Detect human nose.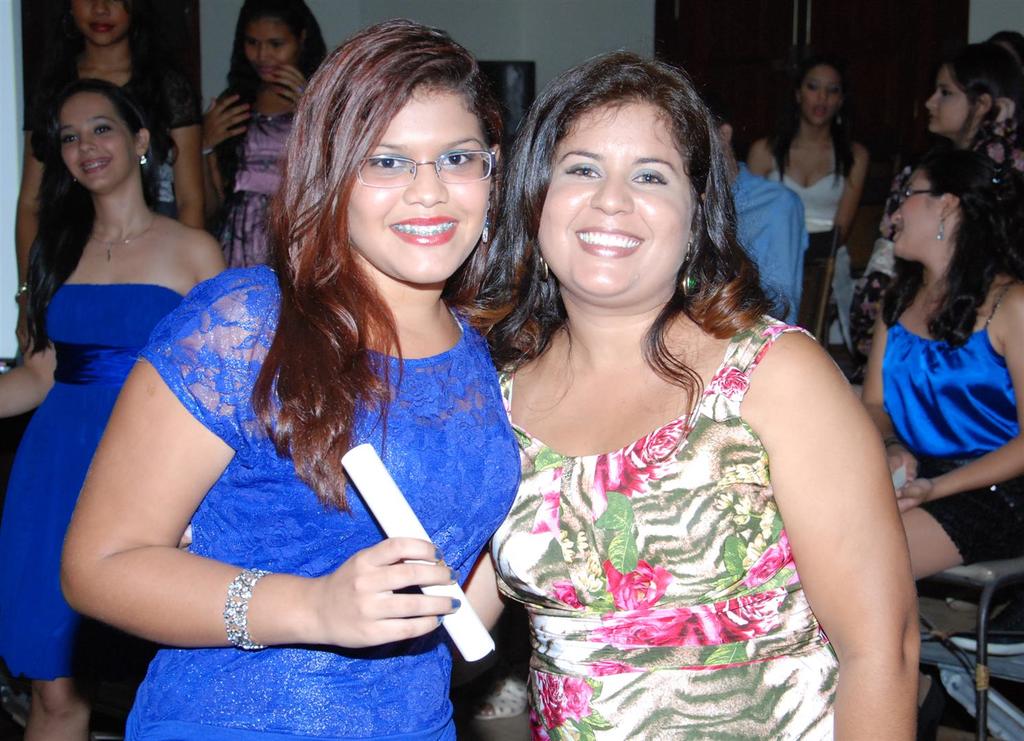
Detected at 583:172:633:216.
